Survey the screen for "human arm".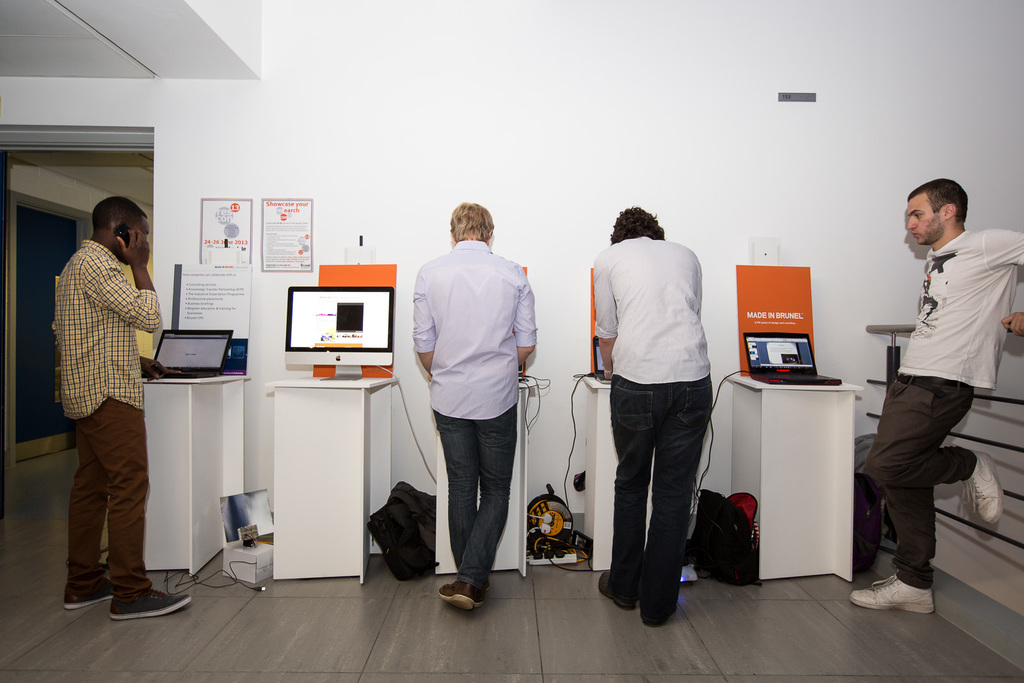
Survey found: {"left": 989, "top": 232, "right": 1023, "bottom": 336}.
